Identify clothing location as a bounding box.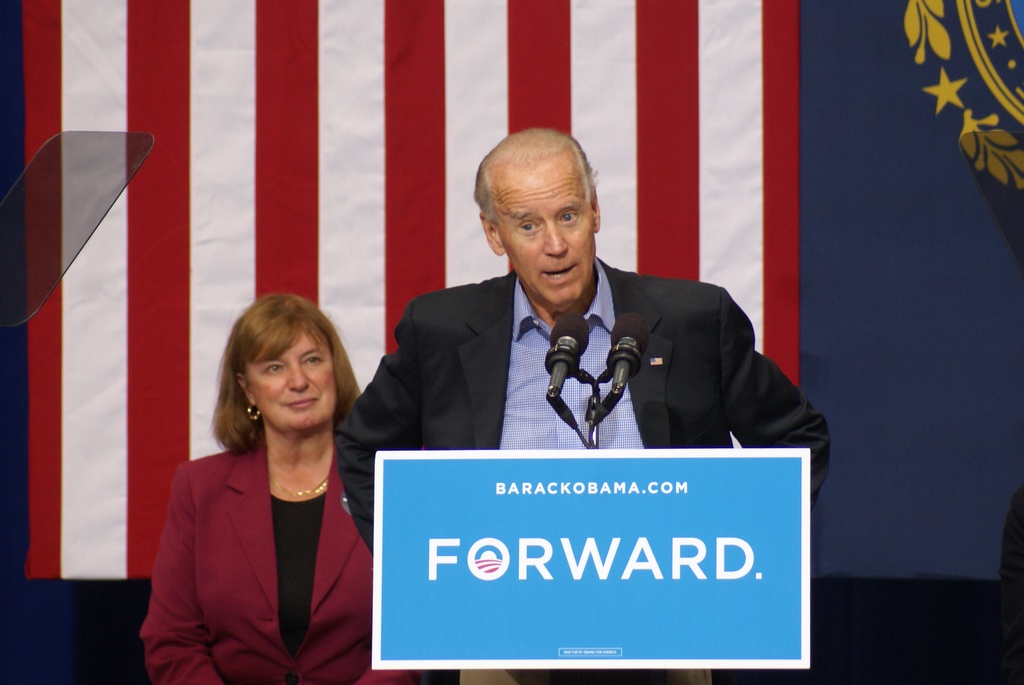
333:272:830:684.
